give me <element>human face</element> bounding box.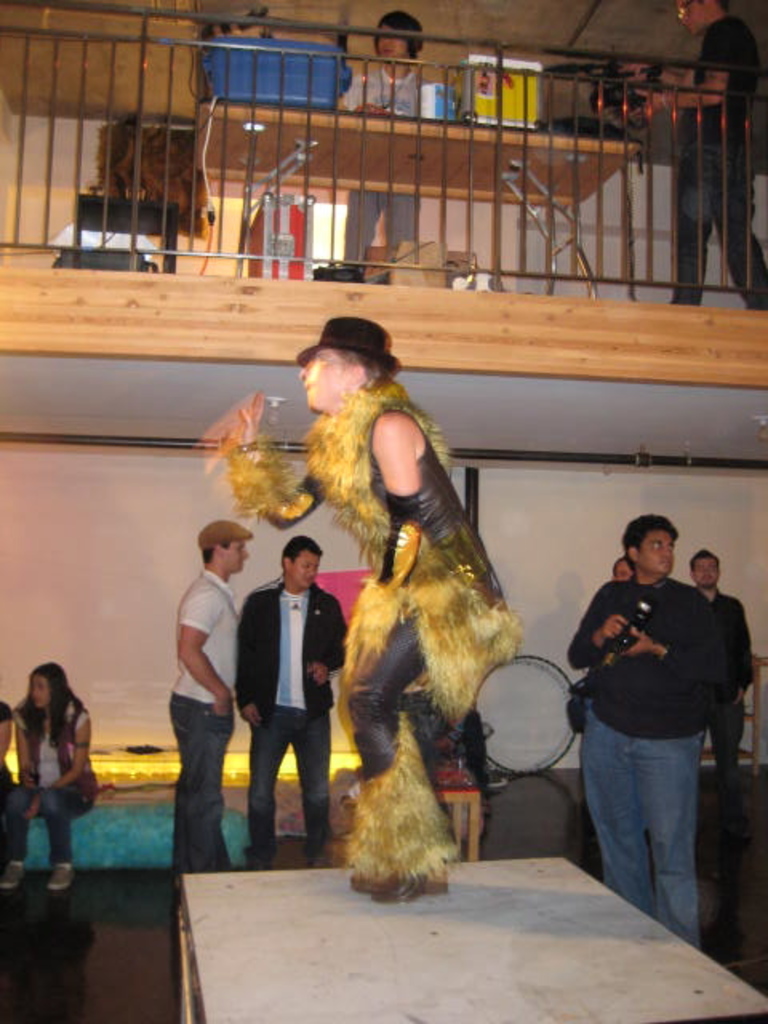
30 675 46 704.
